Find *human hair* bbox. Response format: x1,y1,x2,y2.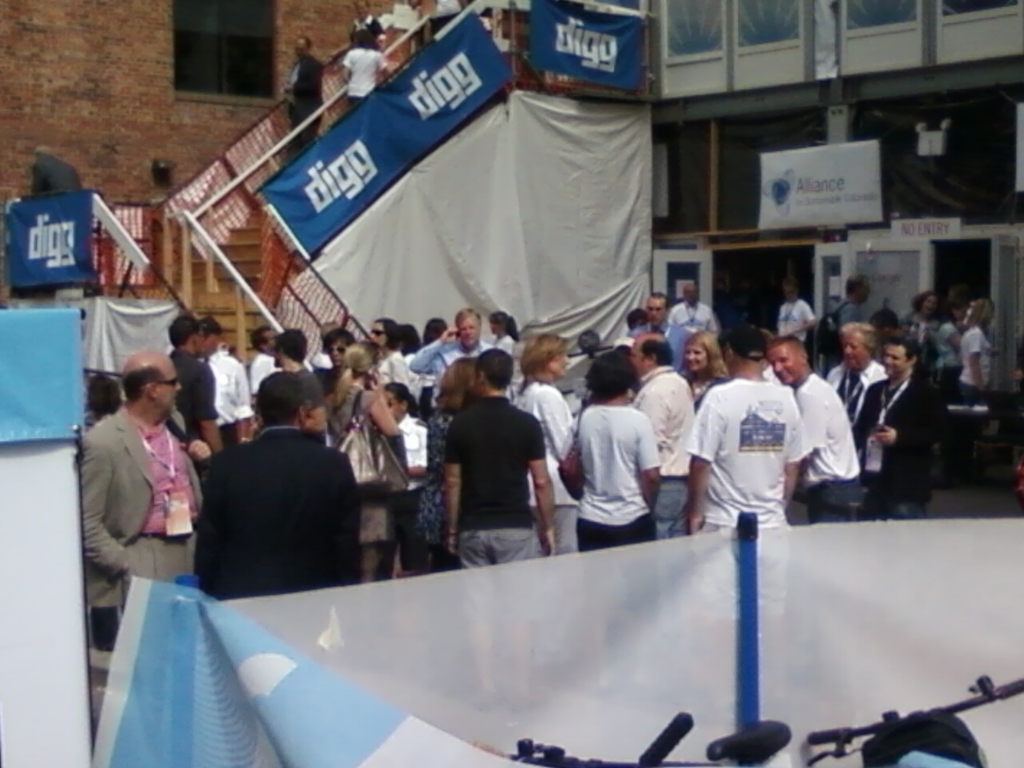
276,332,302,358.
